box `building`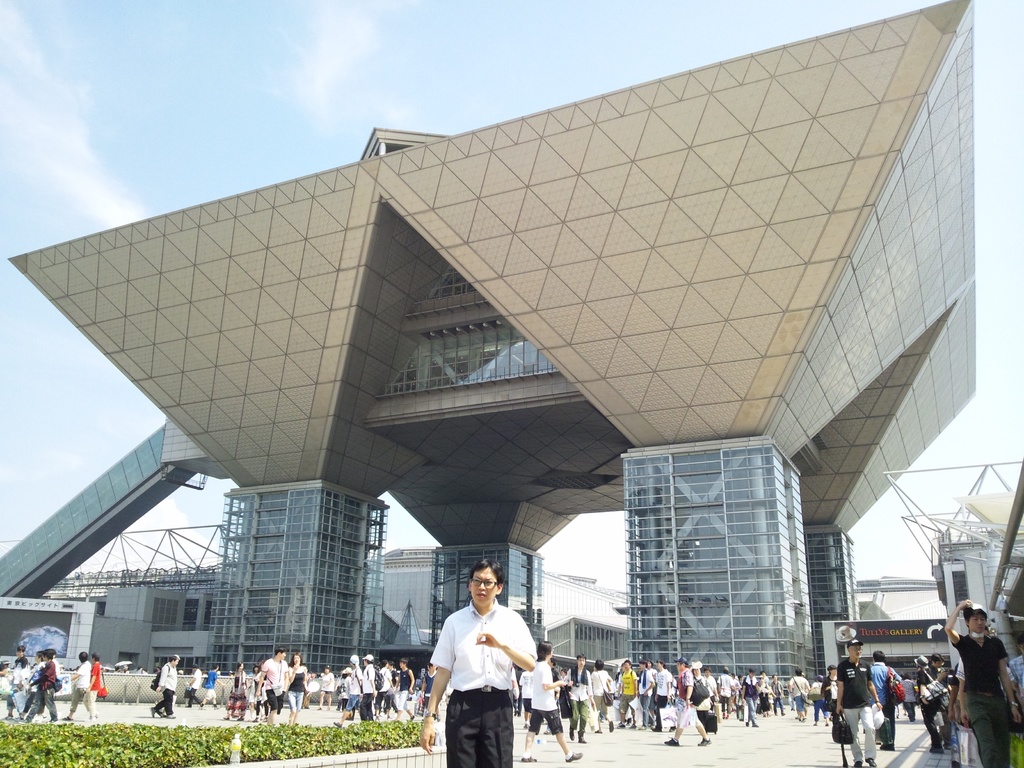
locate(0, 0, 982, 767)
